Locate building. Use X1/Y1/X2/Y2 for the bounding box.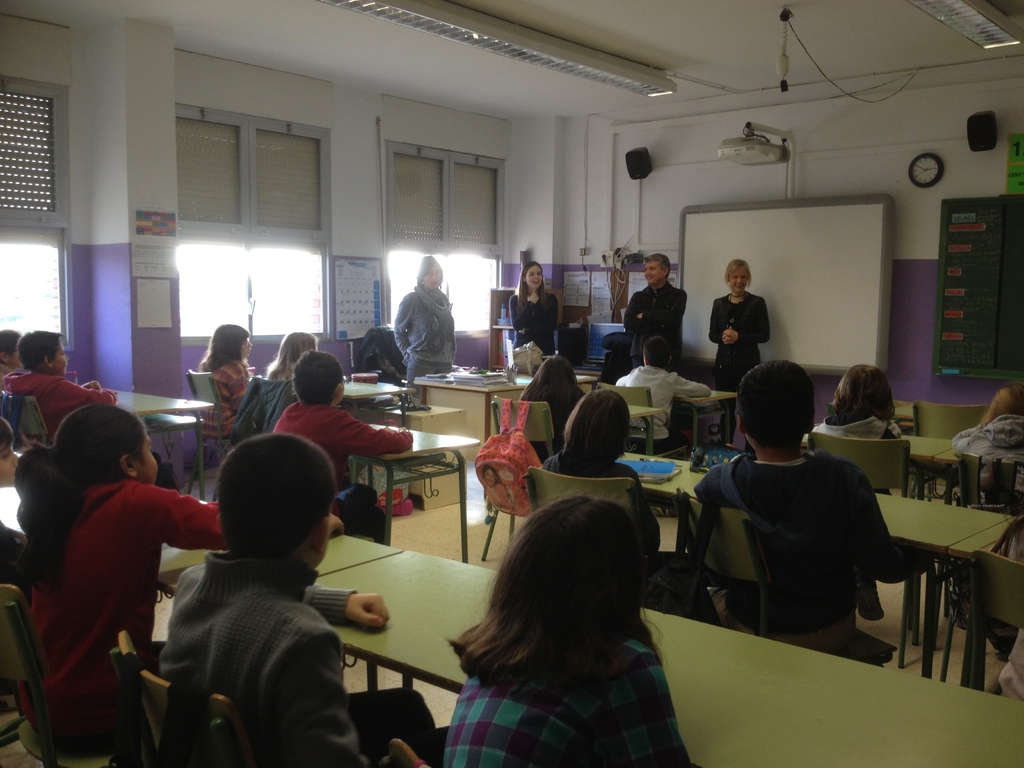
0/3/1023/767.
